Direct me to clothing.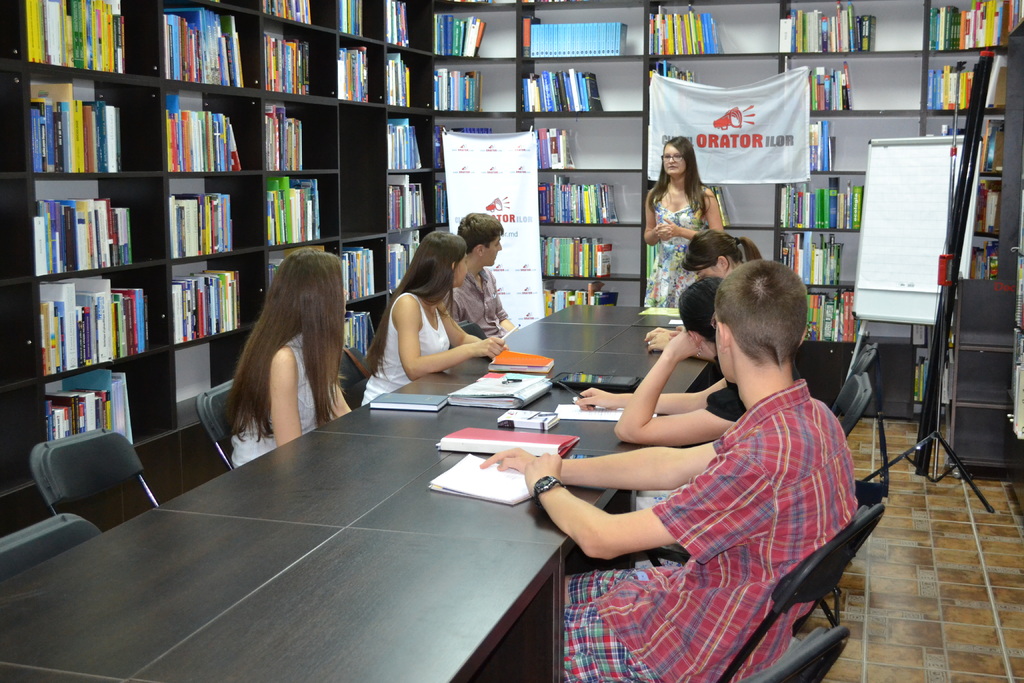
Direction: detection(637, 173, 707, 309).
